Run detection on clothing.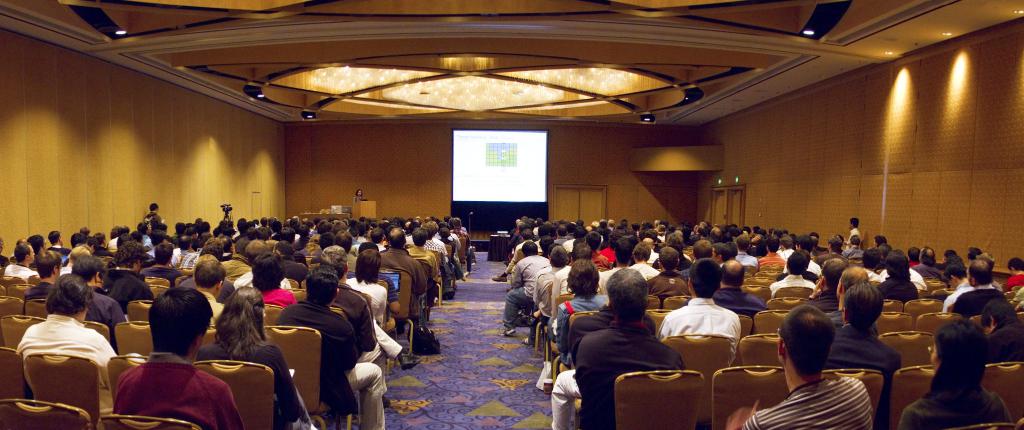
Result: left=277, top=294, right=361, bottom=425.
